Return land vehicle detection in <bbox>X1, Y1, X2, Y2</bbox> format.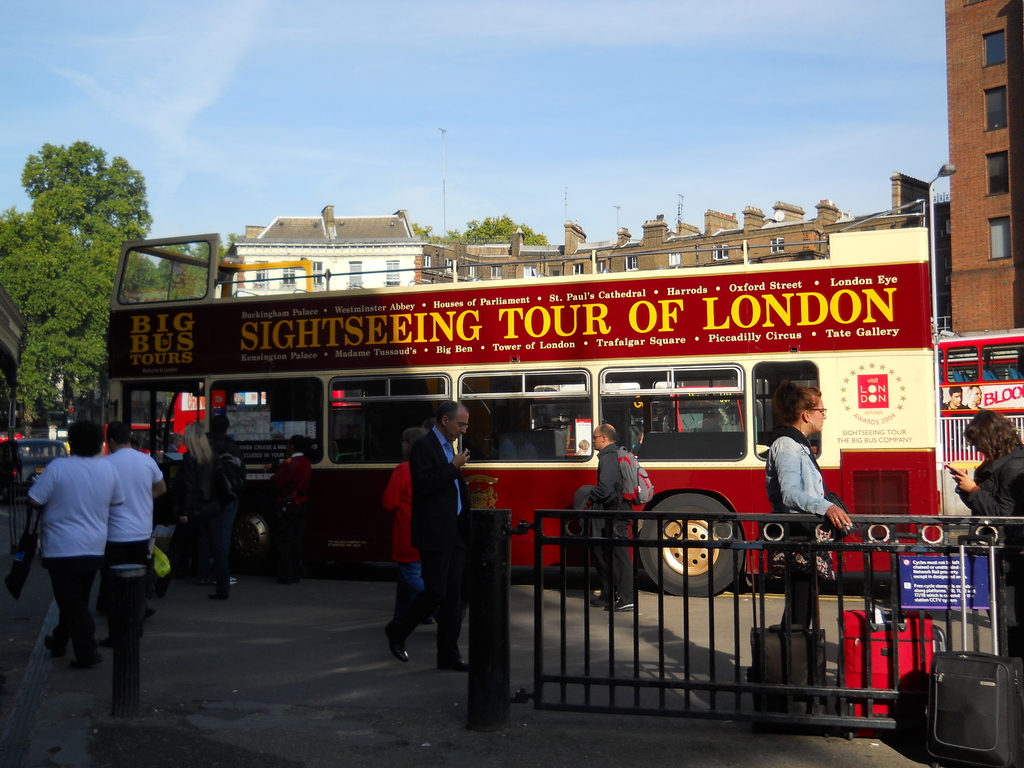
<bbox>0, 436, 70, 495</bbox>.
